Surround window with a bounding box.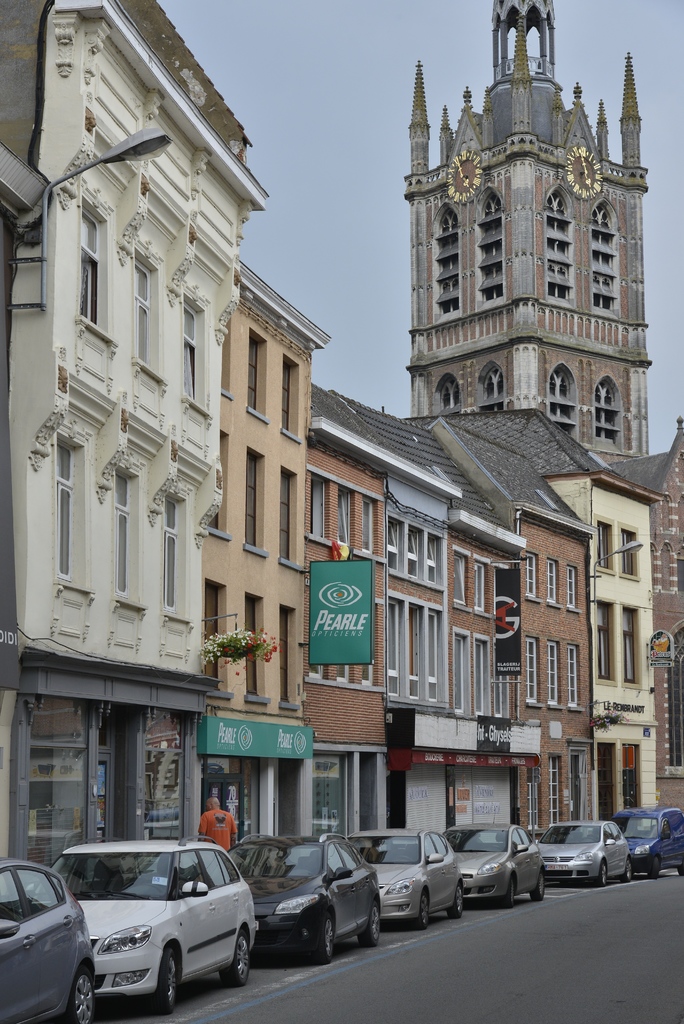
180:300:199:403.
